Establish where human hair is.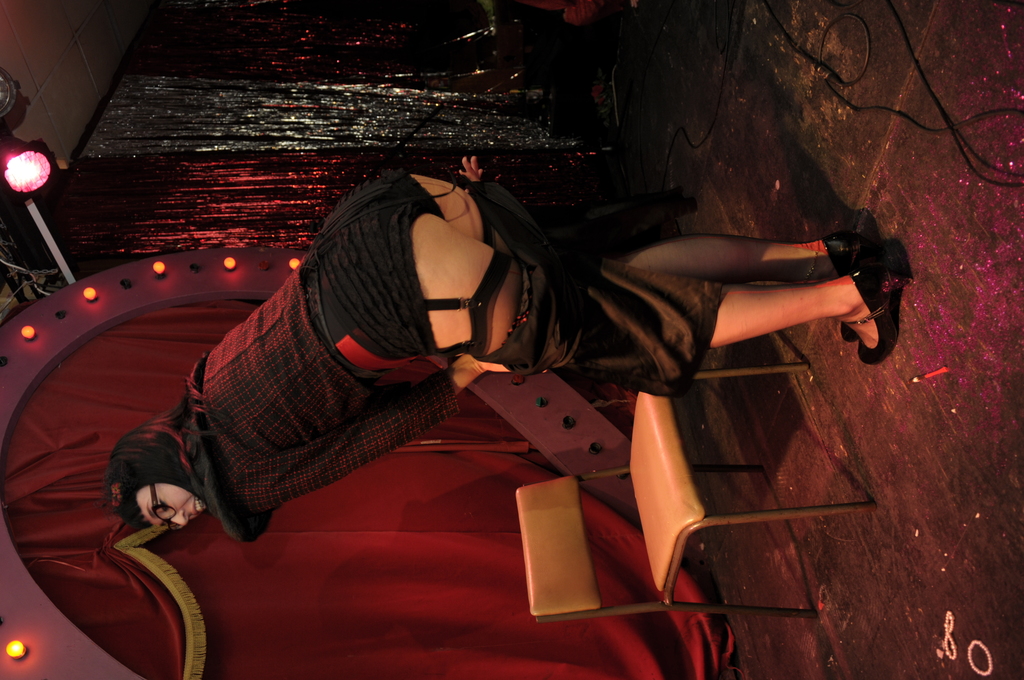
Established at BBox(102, 412, 202, 530).
